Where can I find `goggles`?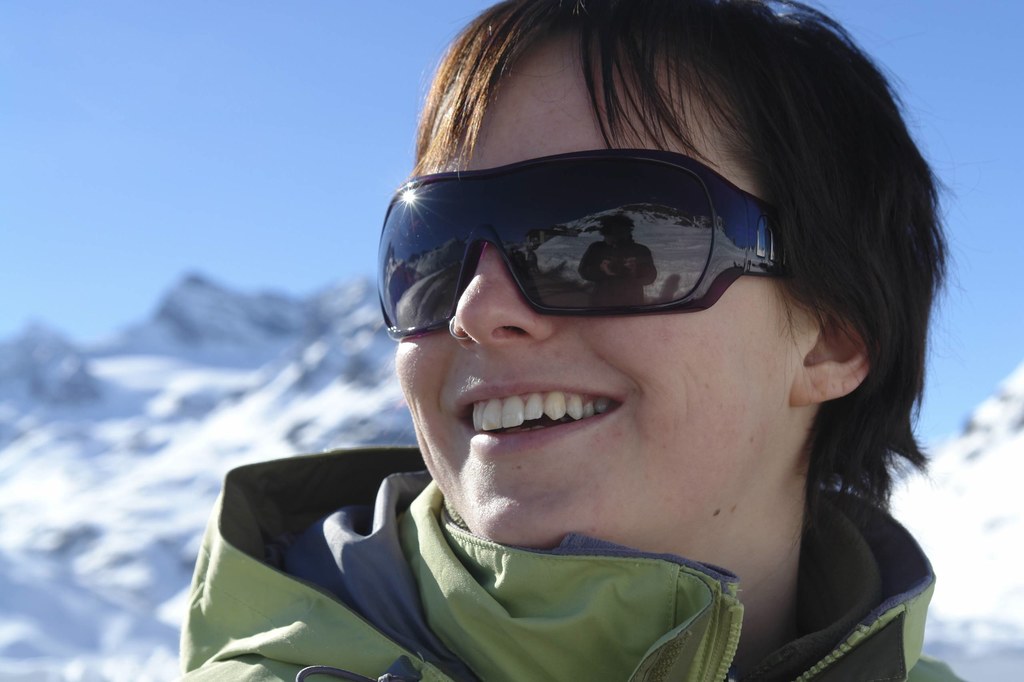
You can find it at Rect(372, 145, 788, 336).
